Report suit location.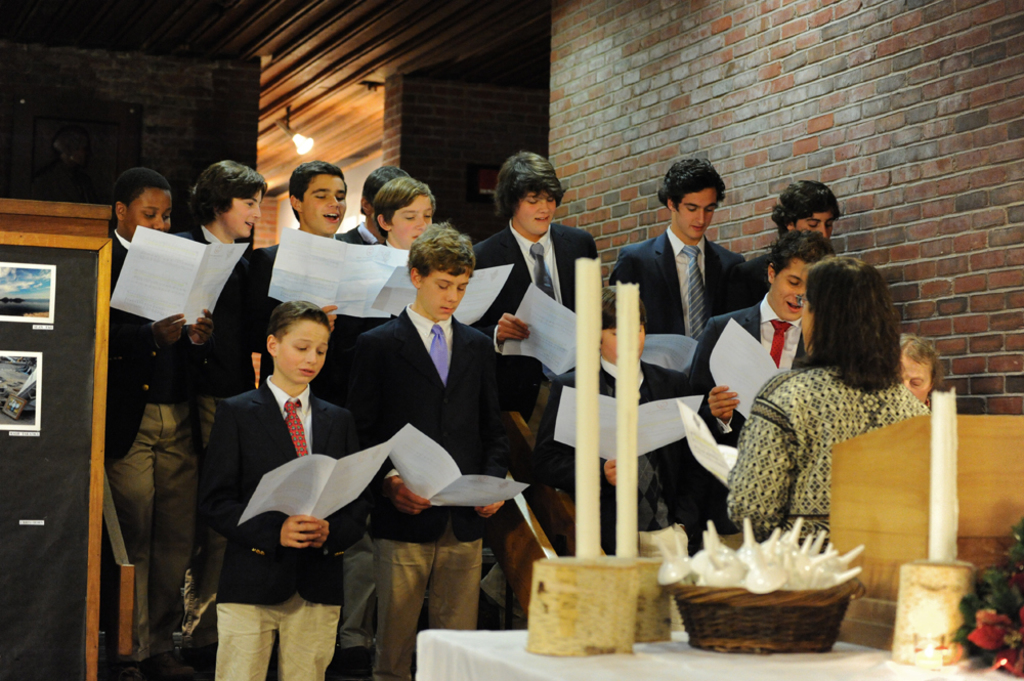
Report: (x1=95, y1=228, x2=216, y2=464).
